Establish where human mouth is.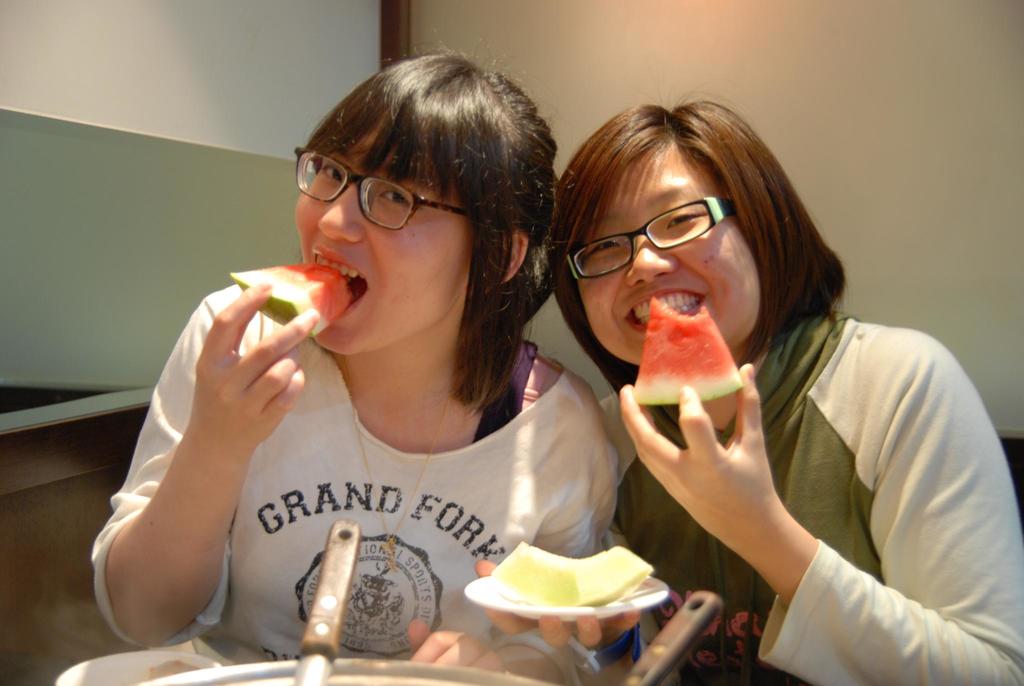
Established at select_region(618, 285, 710, 334).
